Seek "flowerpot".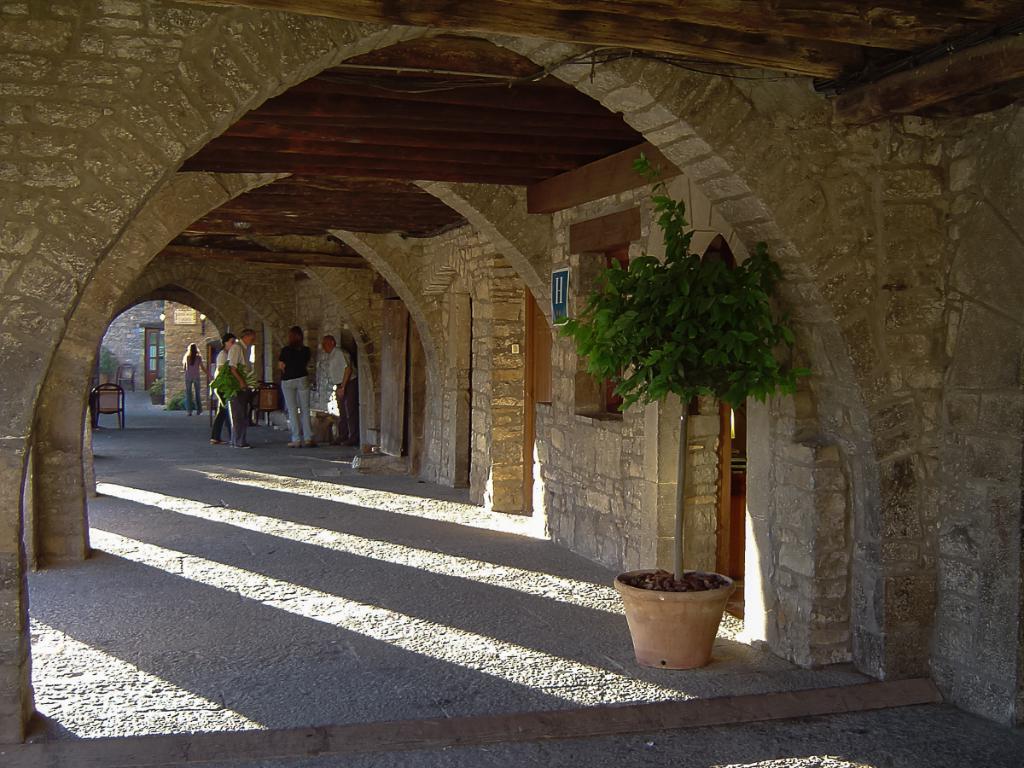
bbox=[256, 380, 280, 415].
